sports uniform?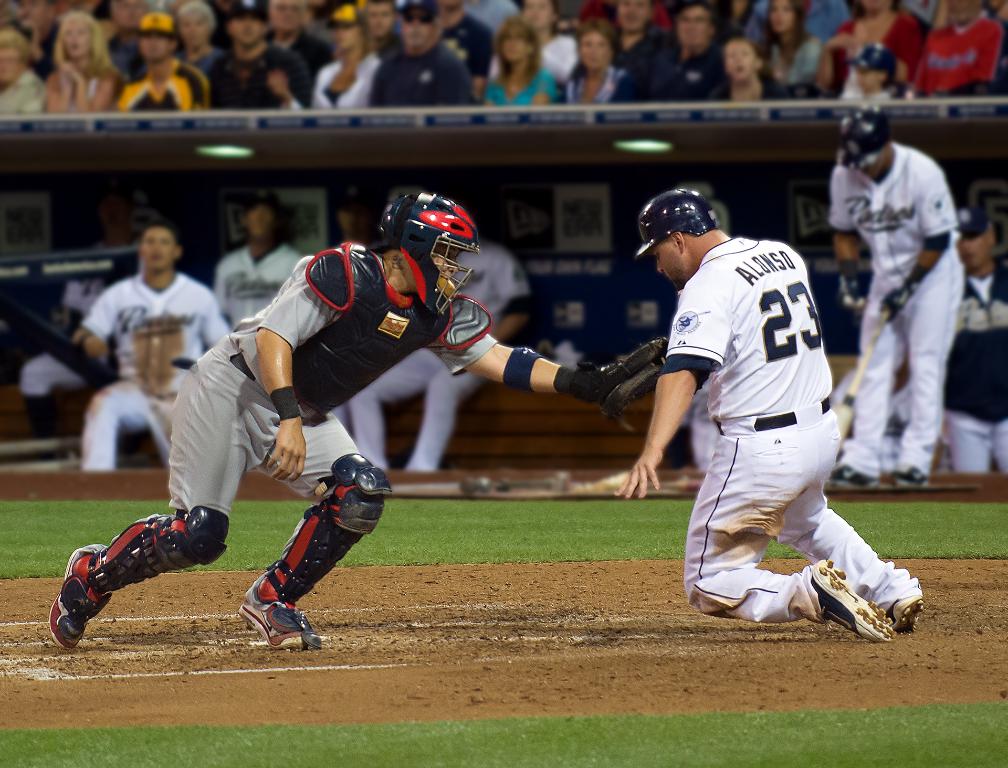
locate(213, 198, 307, 323)
